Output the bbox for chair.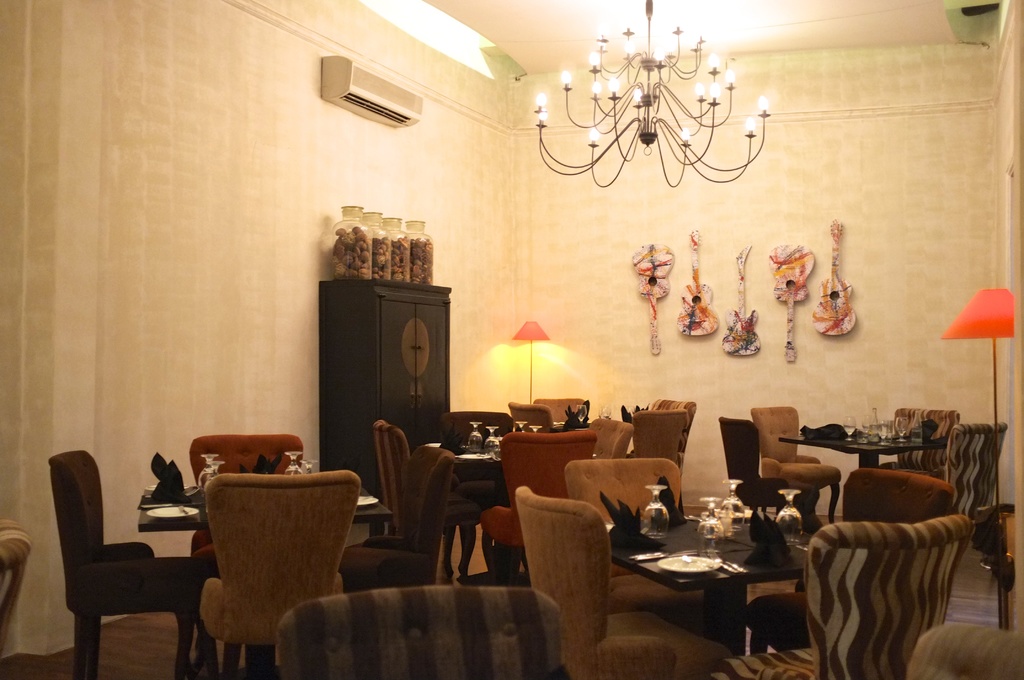
box=[586, 414, 636, 459].
